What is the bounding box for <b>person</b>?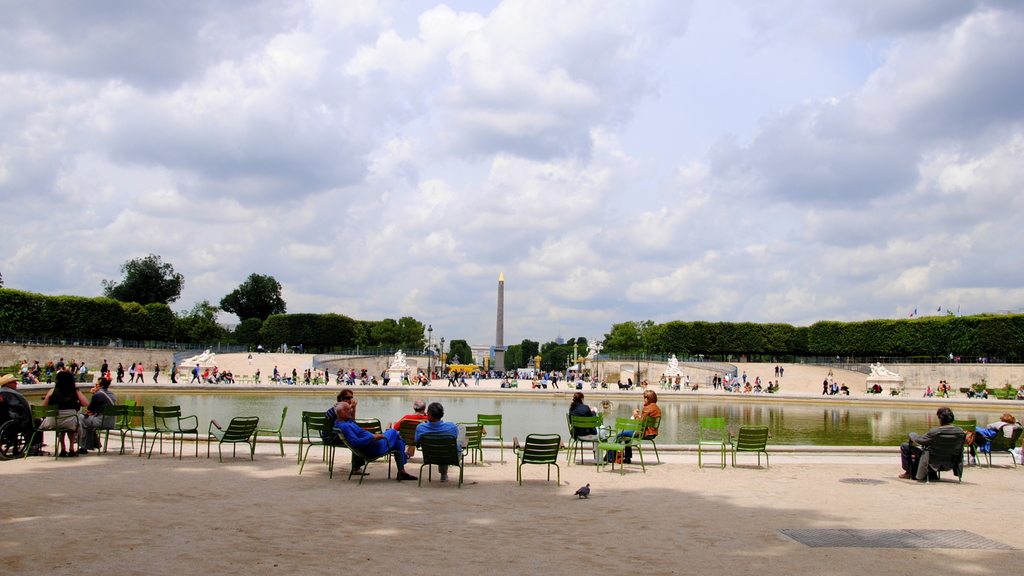
{"x1": 871, "y1": 362, "x2": 893, "y2": 377}.
